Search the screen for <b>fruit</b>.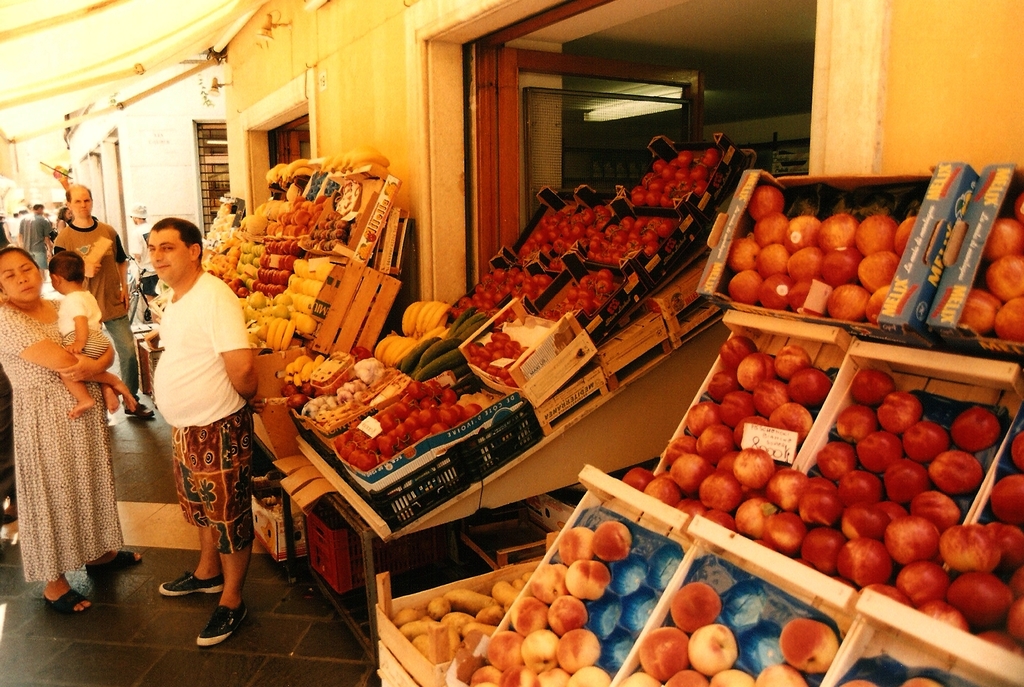
Found at [903, 677, 942, 686].
